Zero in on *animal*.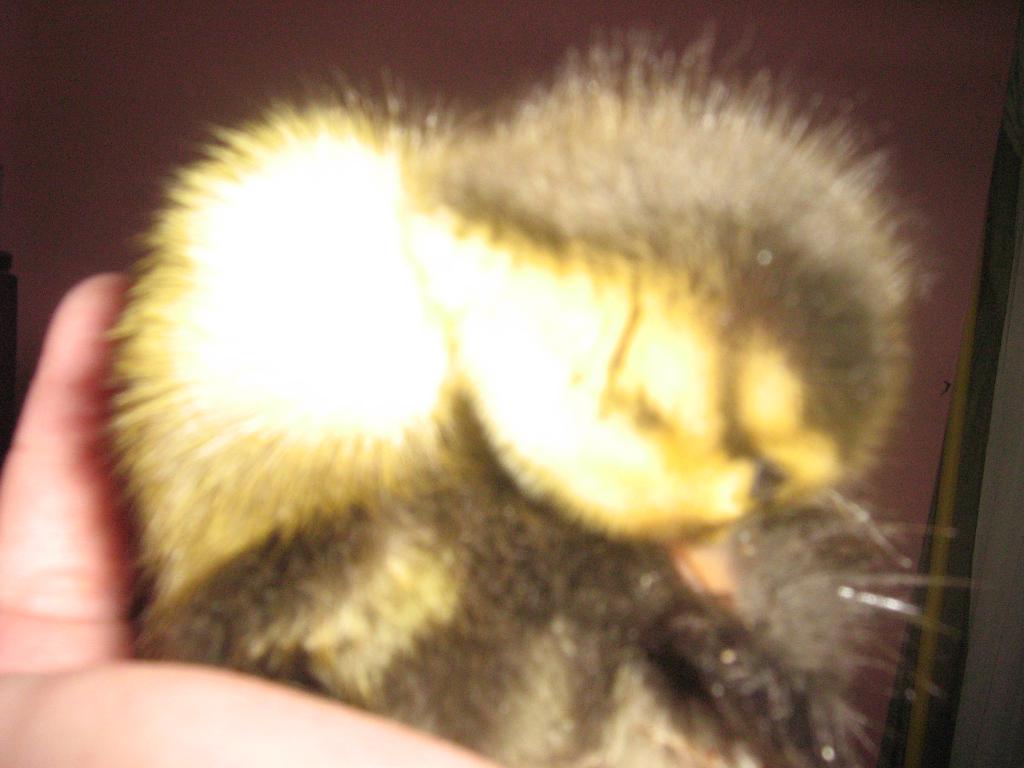
Zeroed in: Rect(93, 22, 997, 767).
